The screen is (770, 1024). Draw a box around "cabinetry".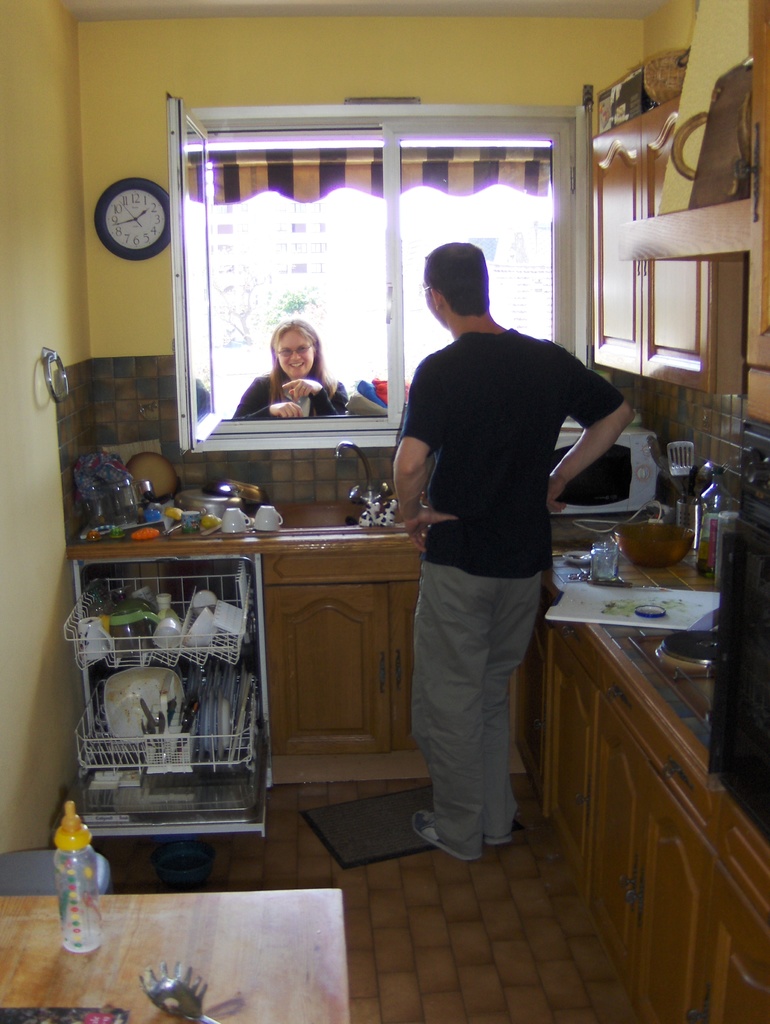
rect(543, 642, 601, 906).
